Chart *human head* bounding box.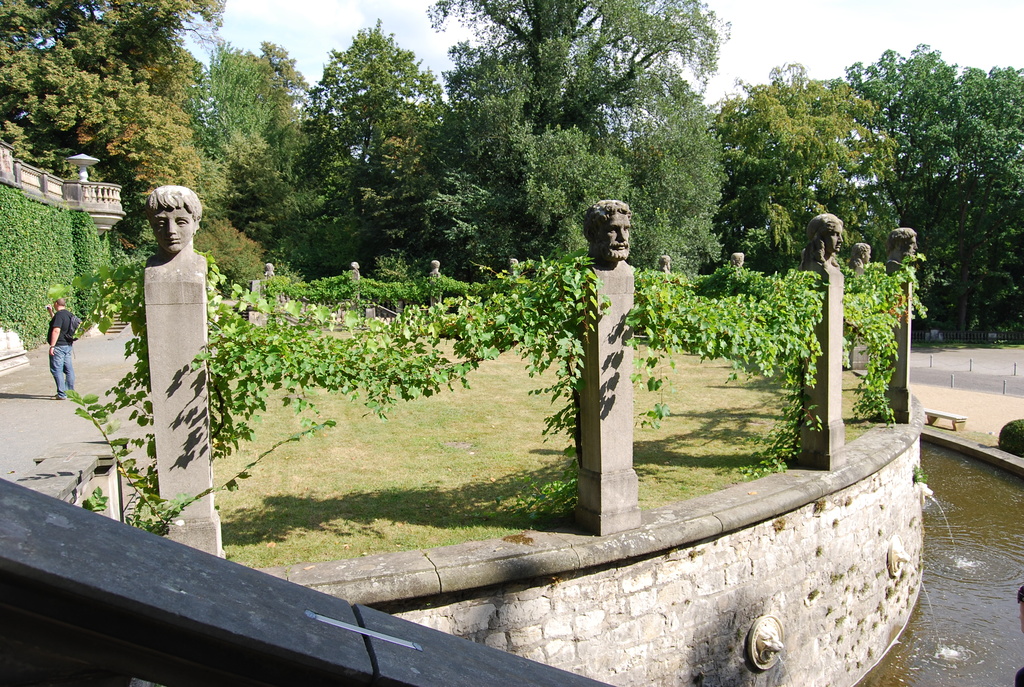
Charted: Rect(655, 254, 673, 274).
